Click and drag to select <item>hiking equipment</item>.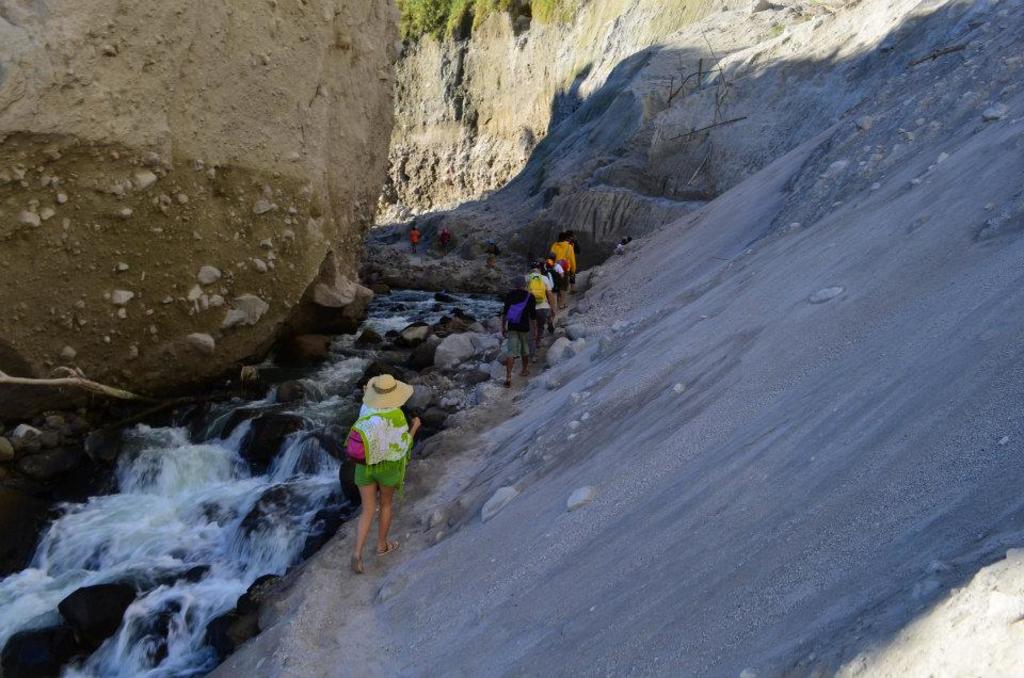
Selection: {"left": 345, "top": 425, "right": 384, "bottom": 465}.
